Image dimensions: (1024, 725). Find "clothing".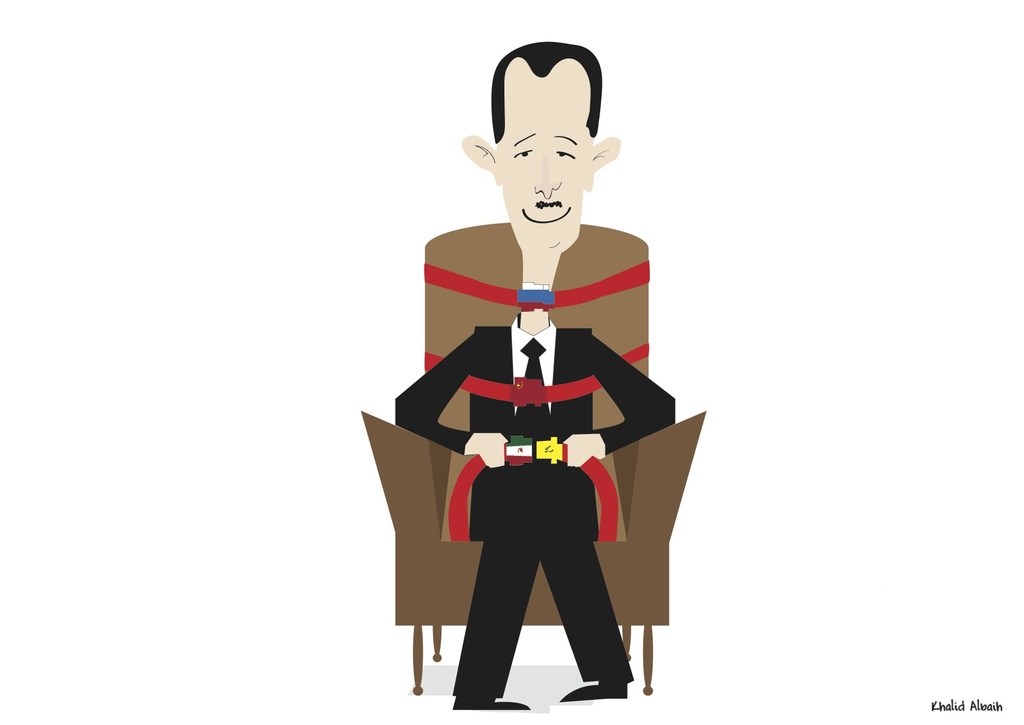
bbox(395, 327, 673, 526).
